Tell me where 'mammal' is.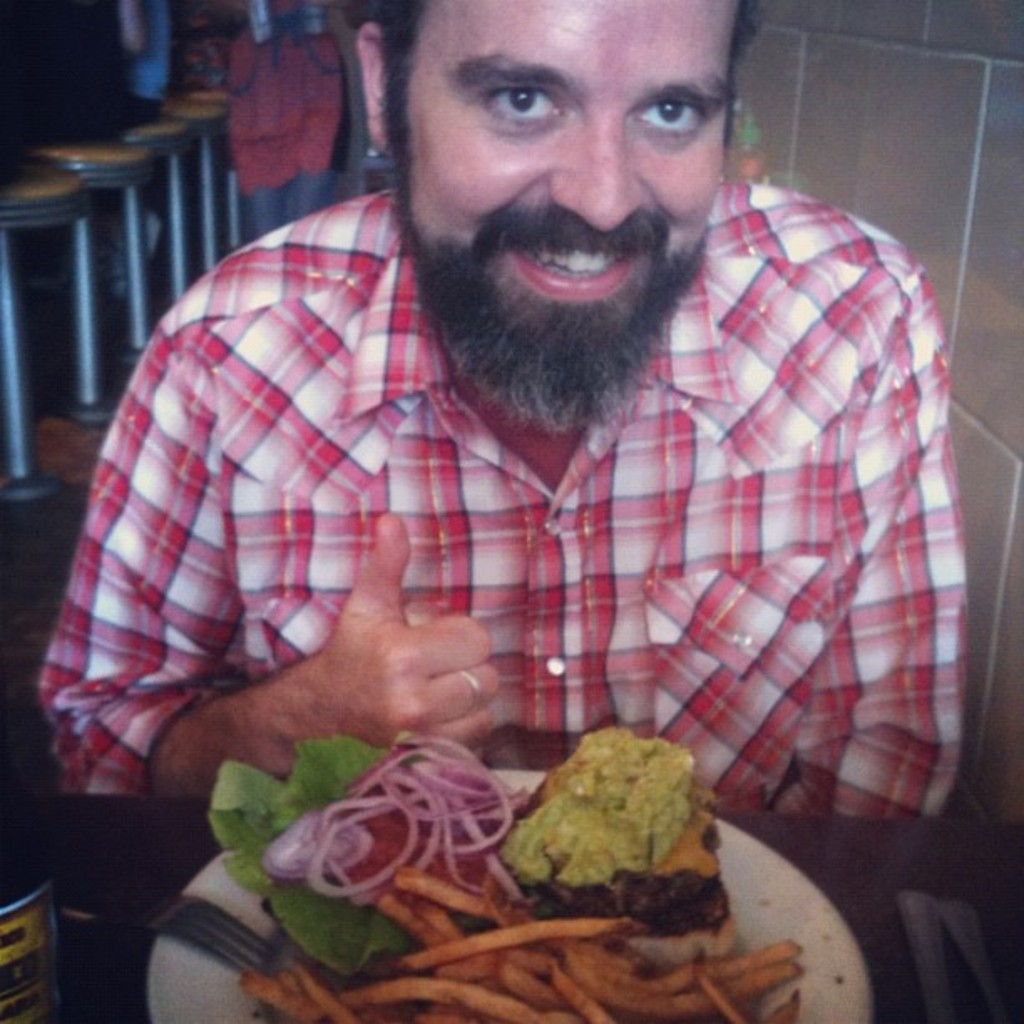
'mammal' is at rect(22, 0, 969, 806).
